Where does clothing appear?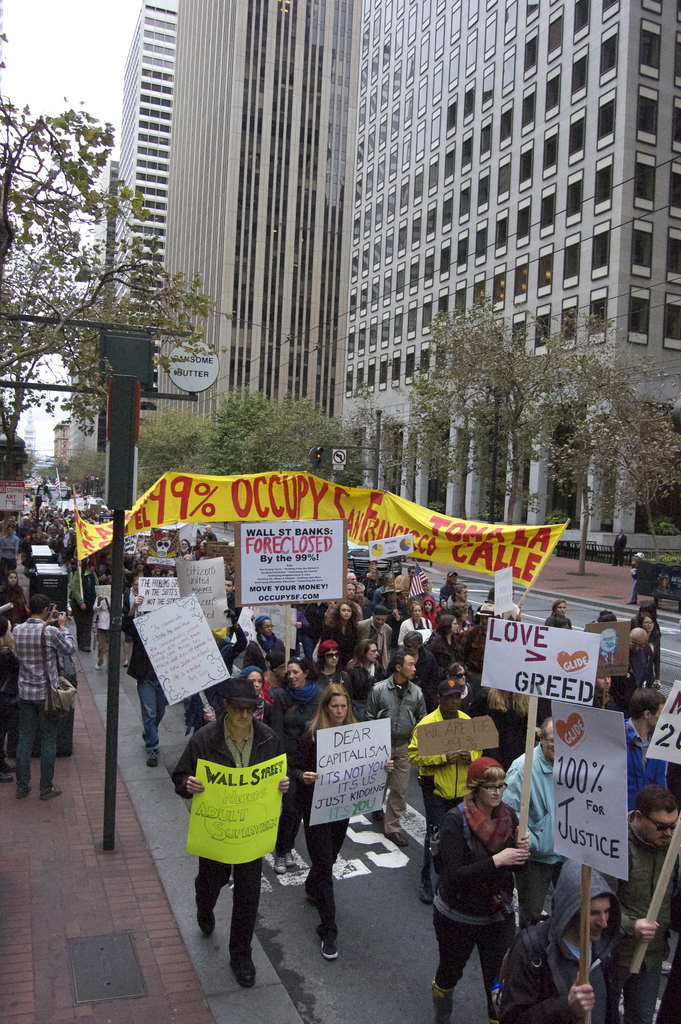
Appears at detection(542, 607, 570, 618).
